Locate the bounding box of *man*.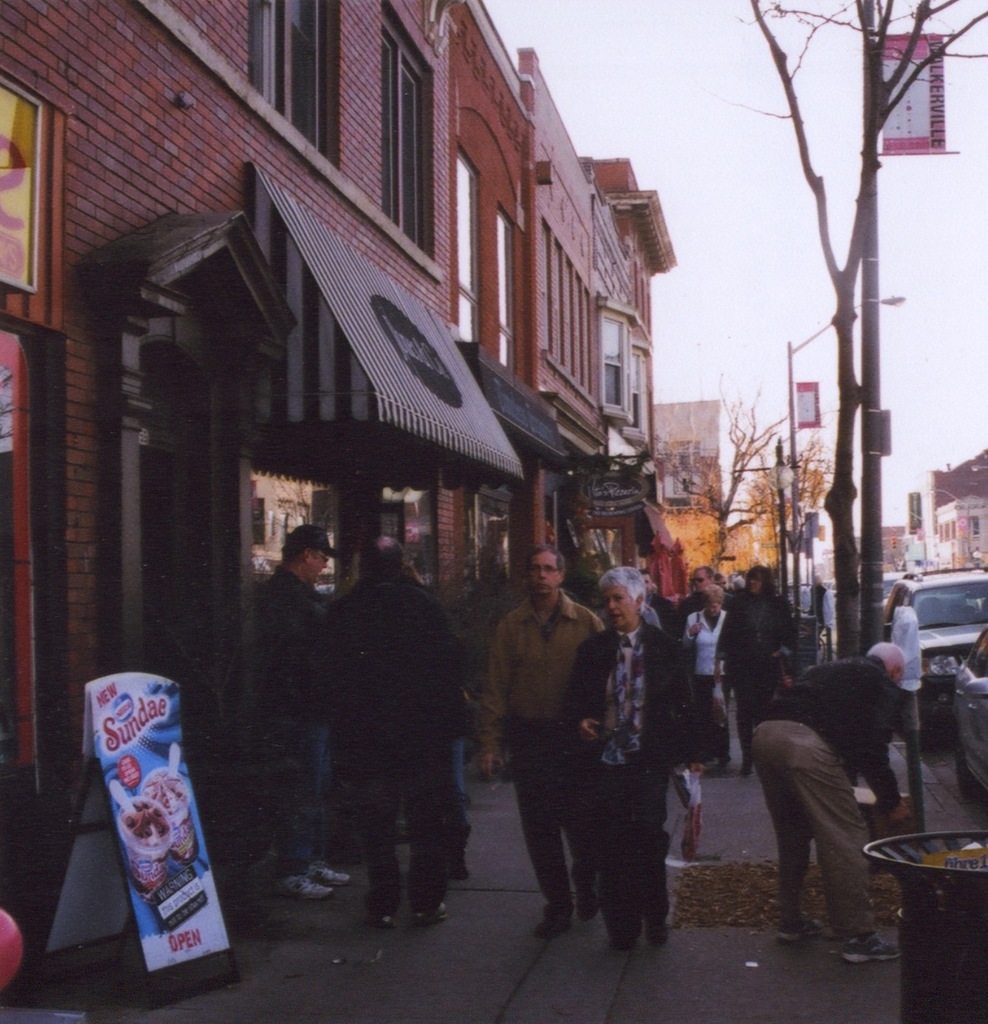
Bounding box: <box>311,537,467,929</box>.
